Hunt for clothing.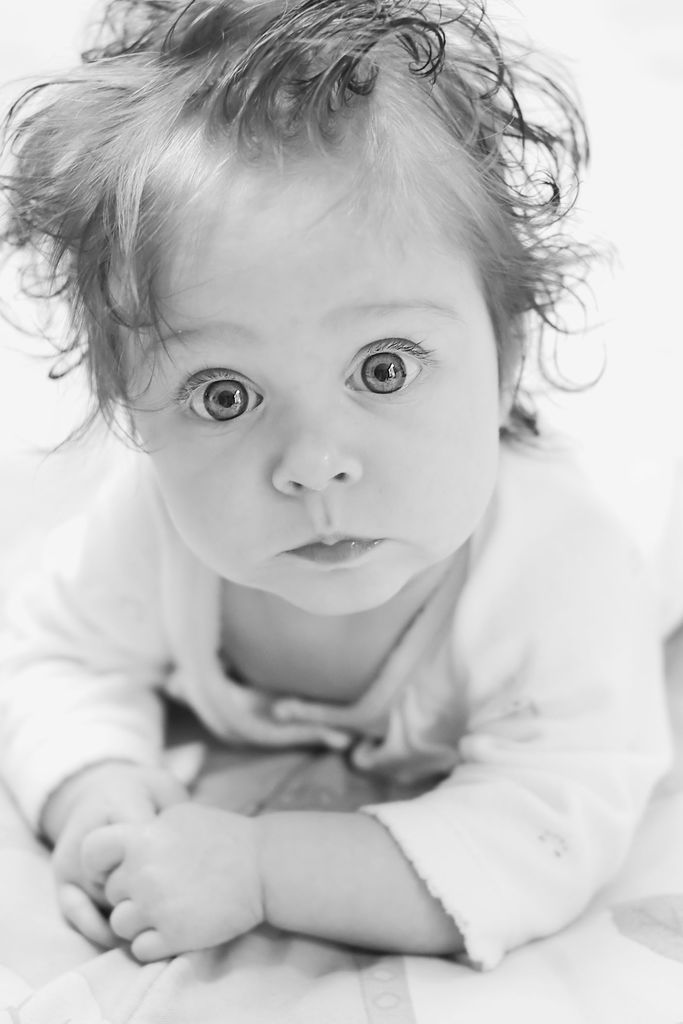
Hunted down at bbox=(54, 604, 630, 971).
